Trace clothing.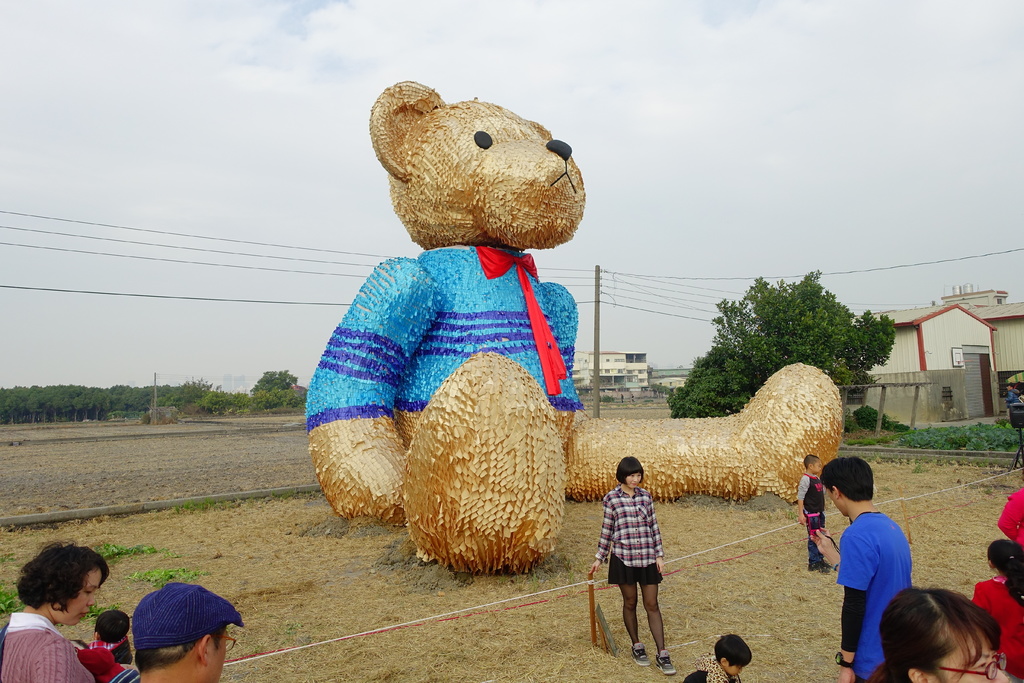
Traced to BBox(684, 656, 741, 682).
